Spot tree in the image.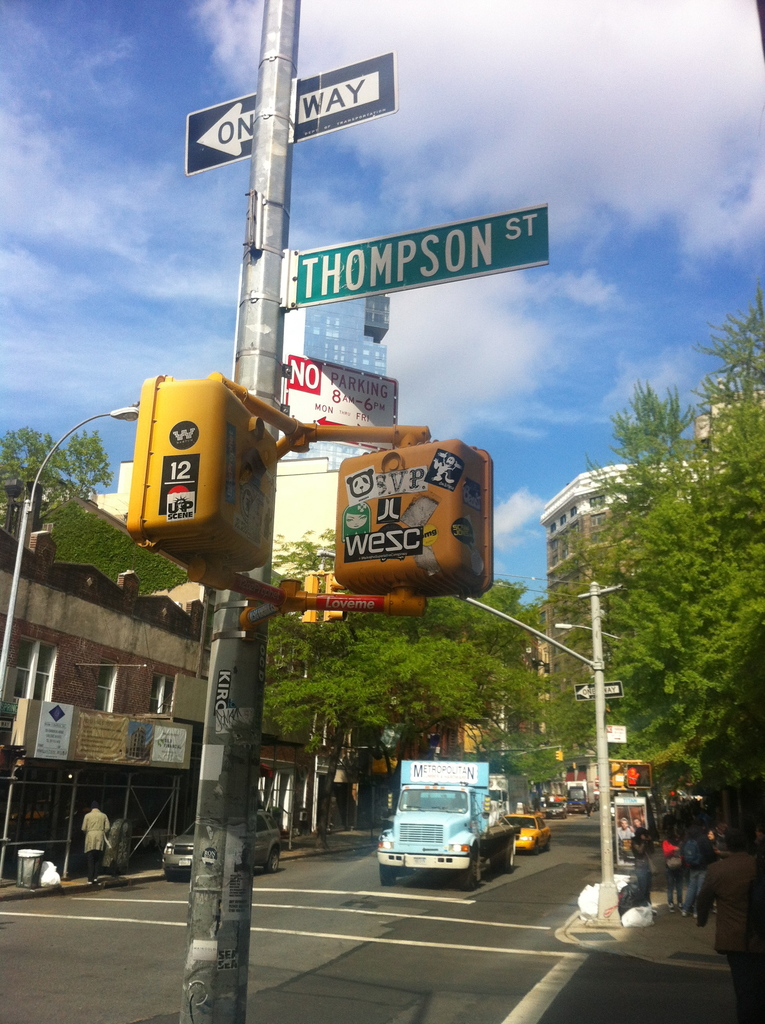
tree found at Rect(0, 403, 216, 592).
